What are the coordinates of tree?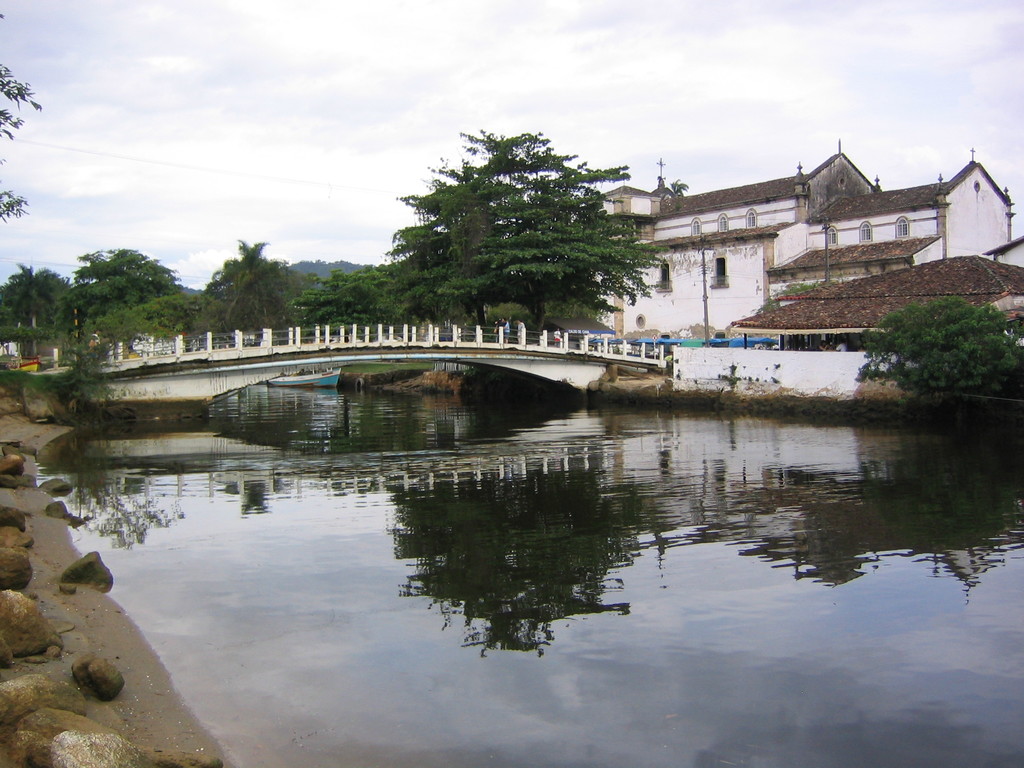
[853, 292, 1023, 410].
